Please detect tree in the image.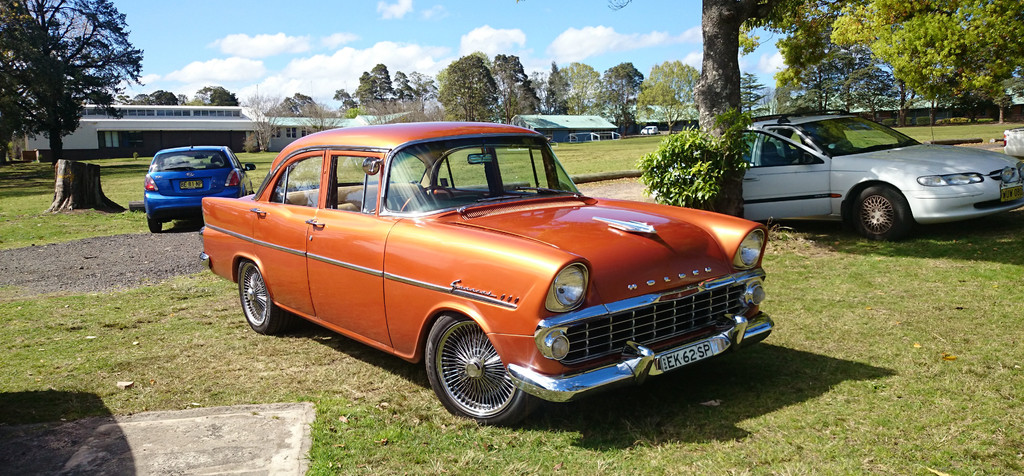
[left=0, top=0, right=145, bottom=158].
